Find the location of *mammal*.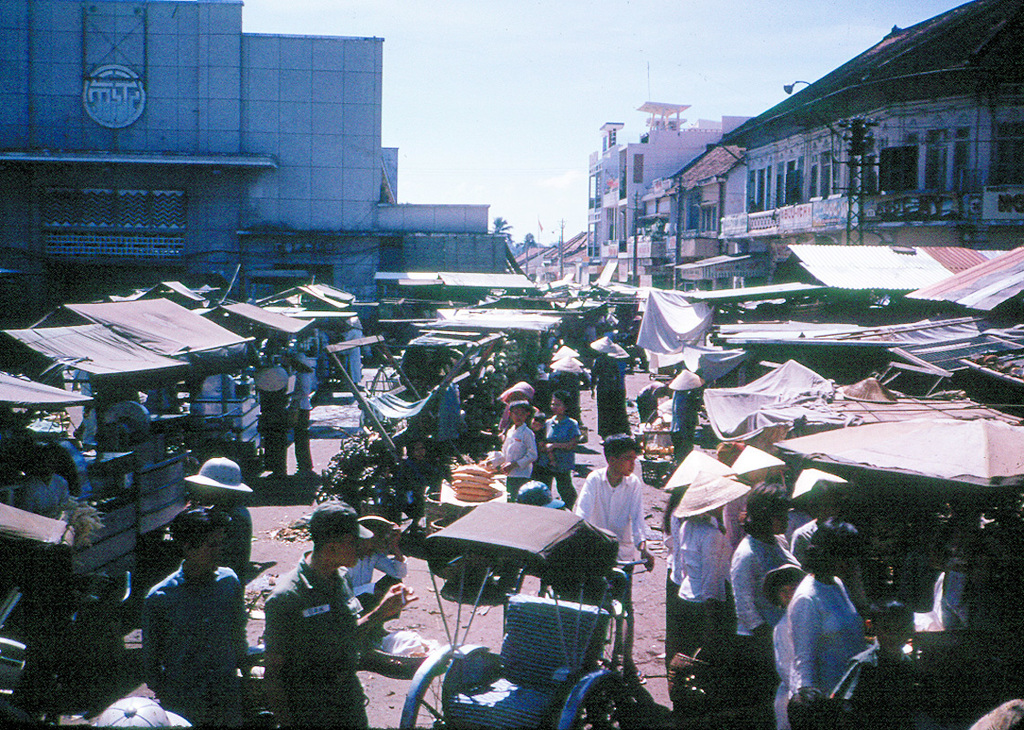
Location: pyautogui.locateOnScreen(93, 698, 186, 729).
